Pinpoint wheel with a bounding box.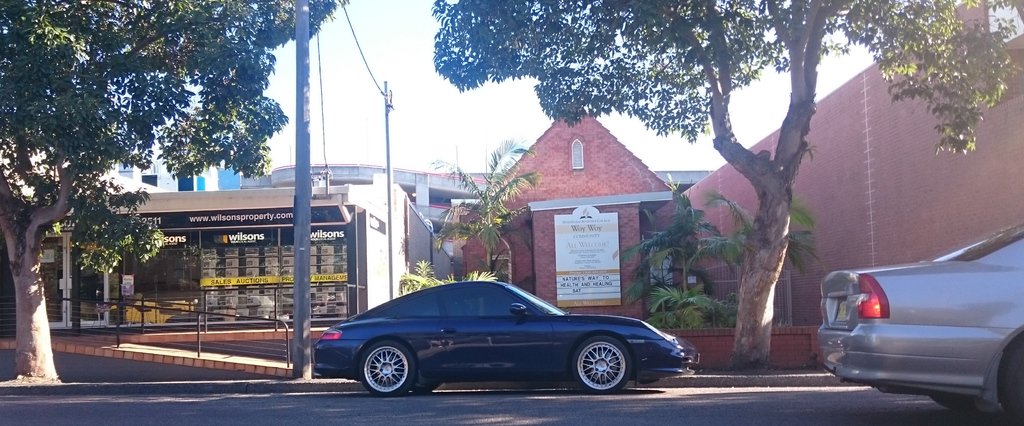
bbox=[934, 389, 982, 412].
